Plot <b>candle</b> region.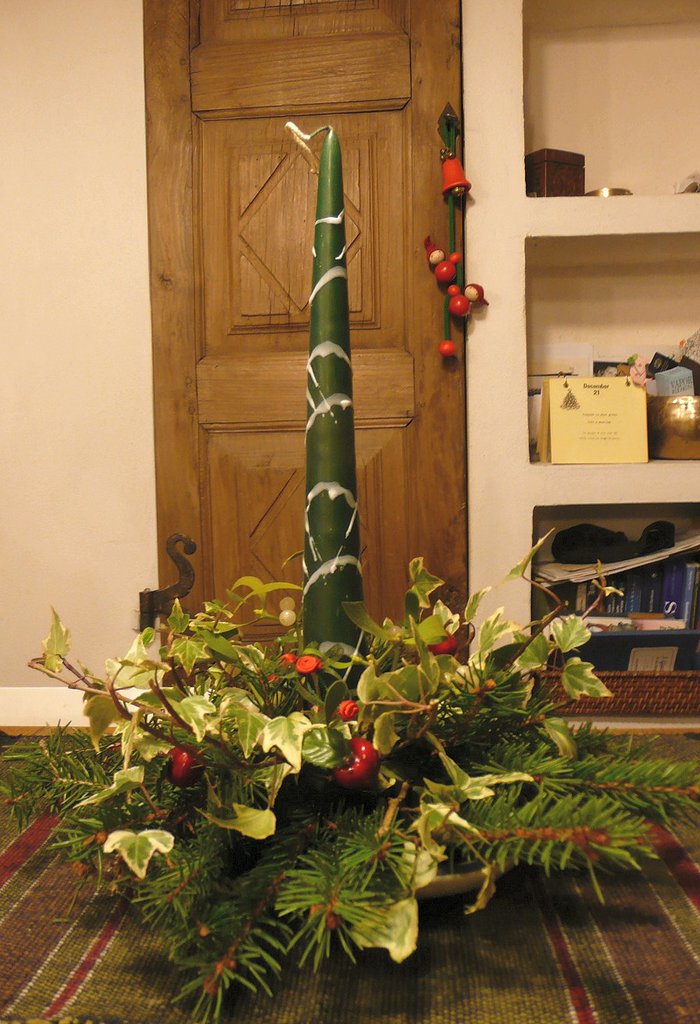
Plotted at Rect(290, 123, 359, 698).
